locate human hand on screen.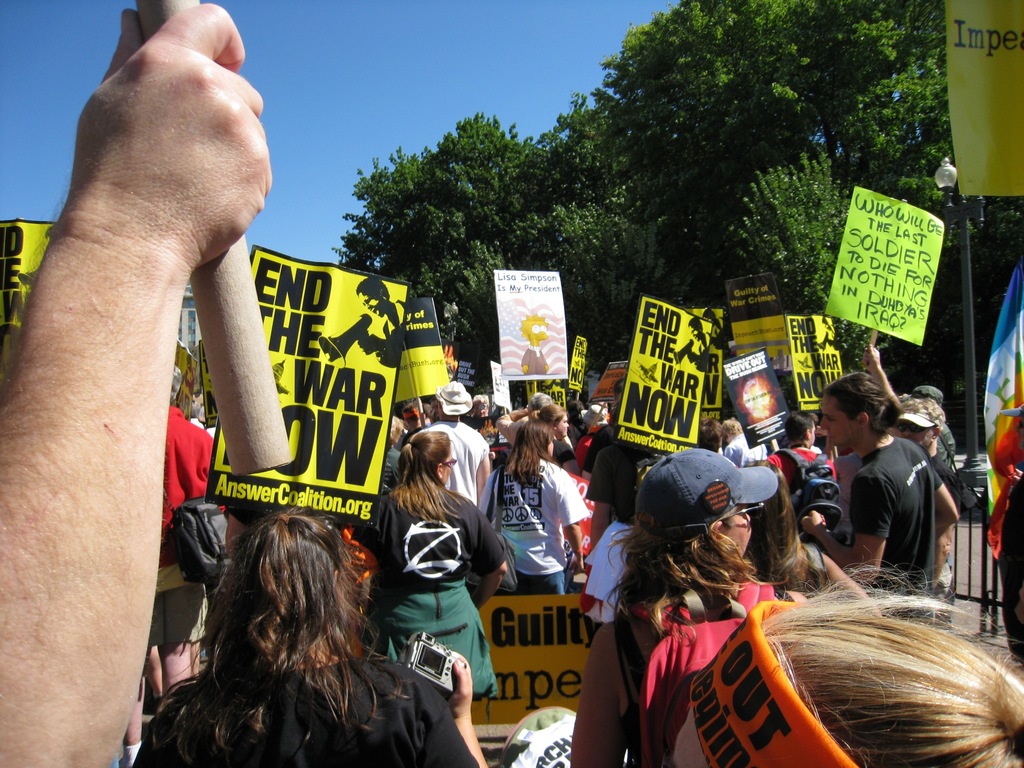
On screen at [447, 655, 472, 721].
